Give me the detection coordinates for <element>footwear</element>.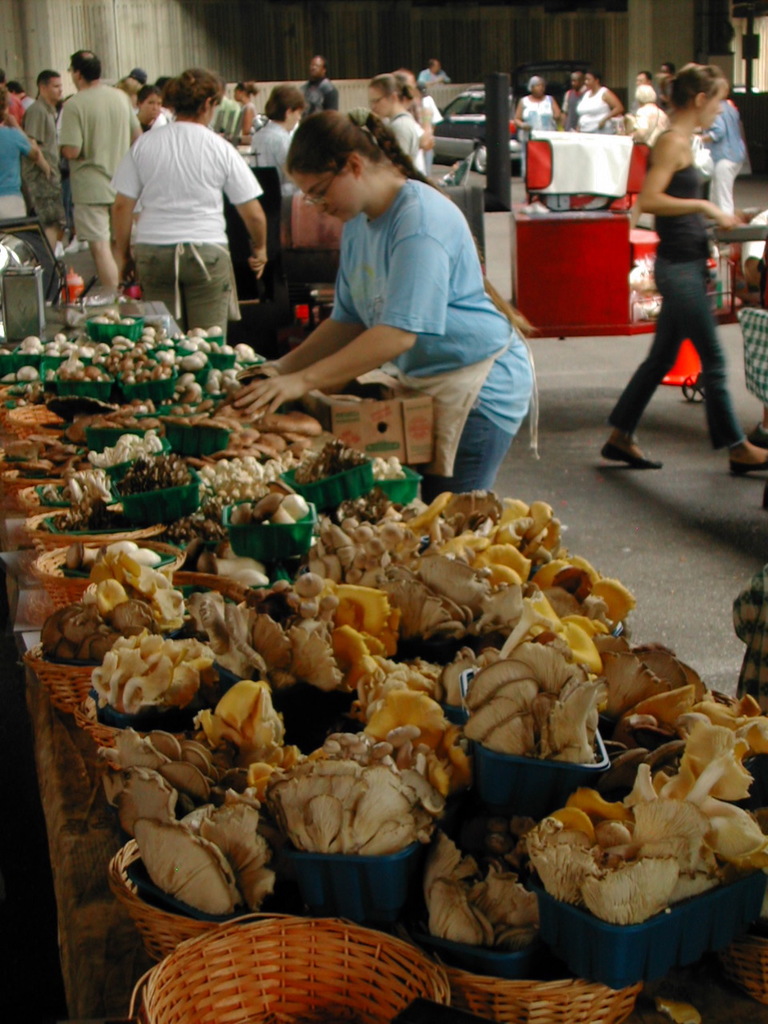
(595,414,657,477).
